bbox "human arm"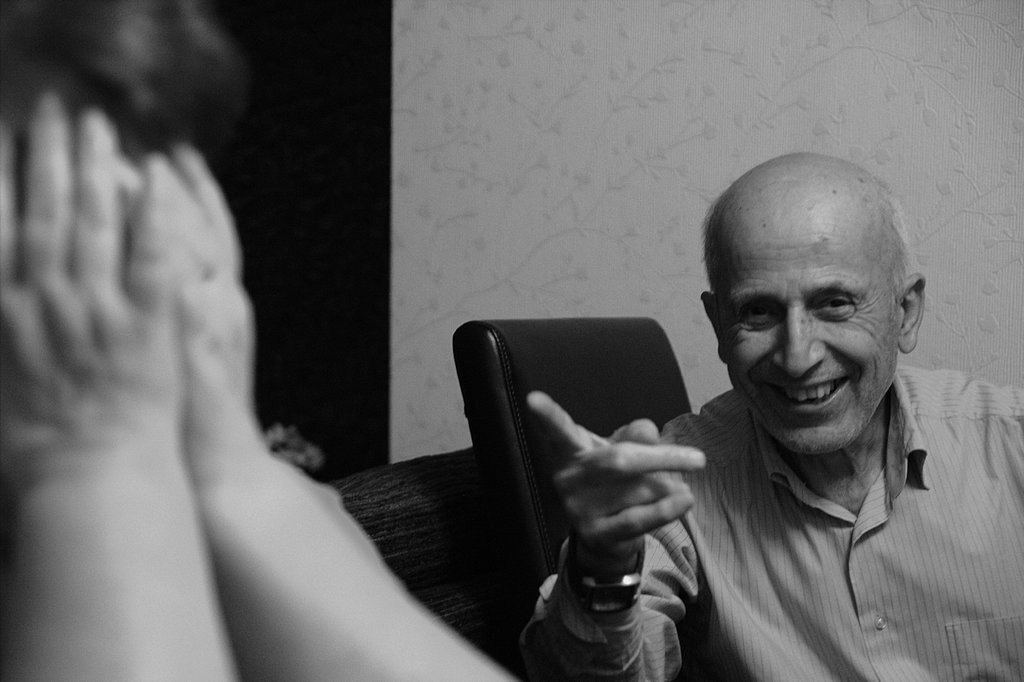
(109,142,517,678)
